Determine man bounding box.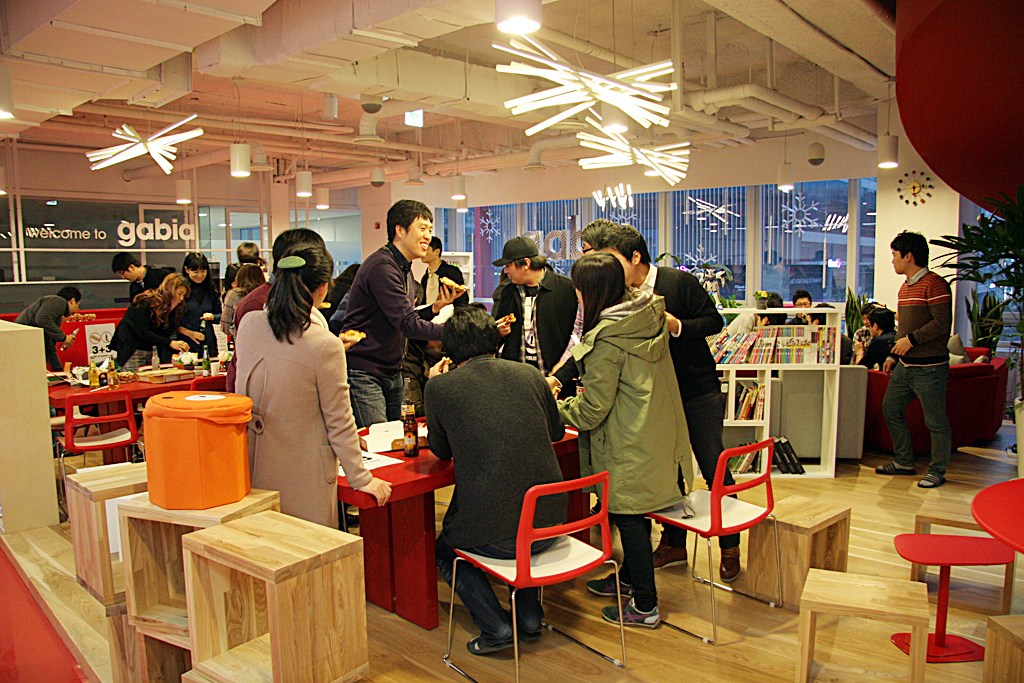
Determined: <region>419, 235, 468, 323</region>.
